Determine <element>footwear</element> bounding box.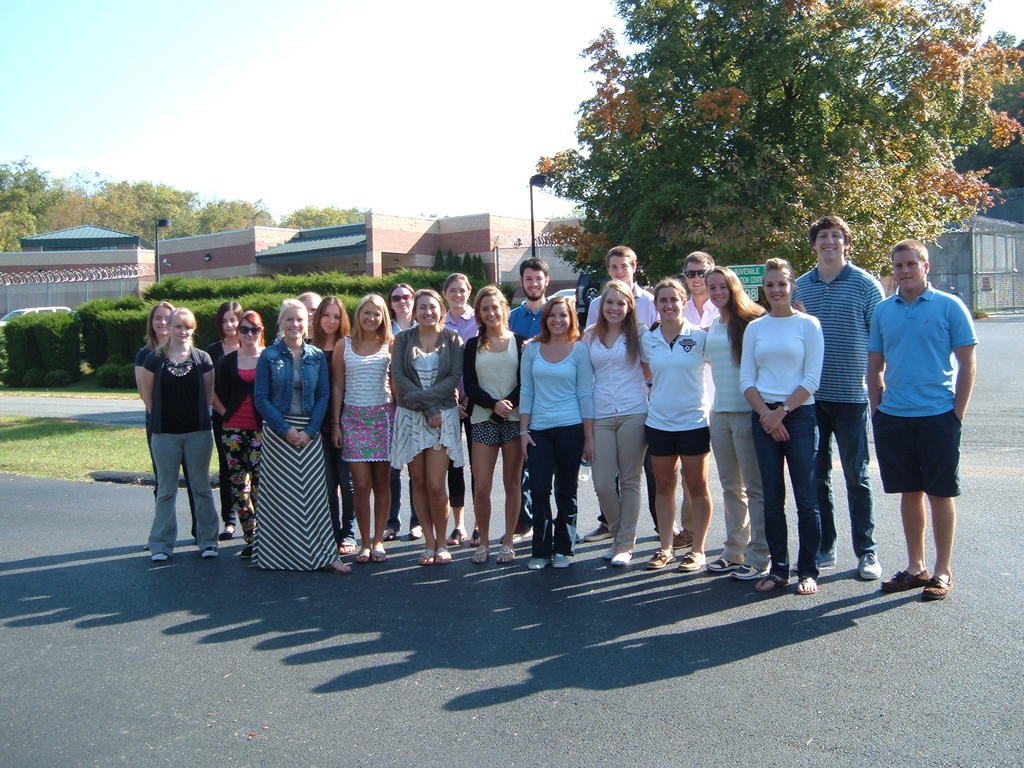
Determined: select_region(436, 543, 455, 569).
